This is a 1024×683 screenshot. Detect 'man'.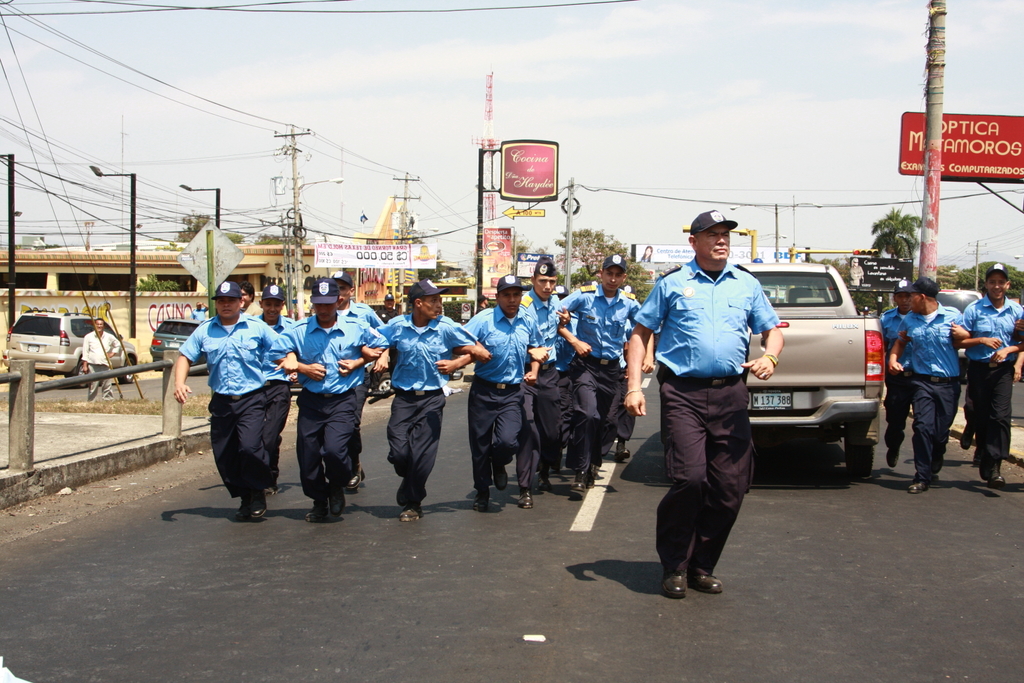
box=[880, 275, 913, 471].
